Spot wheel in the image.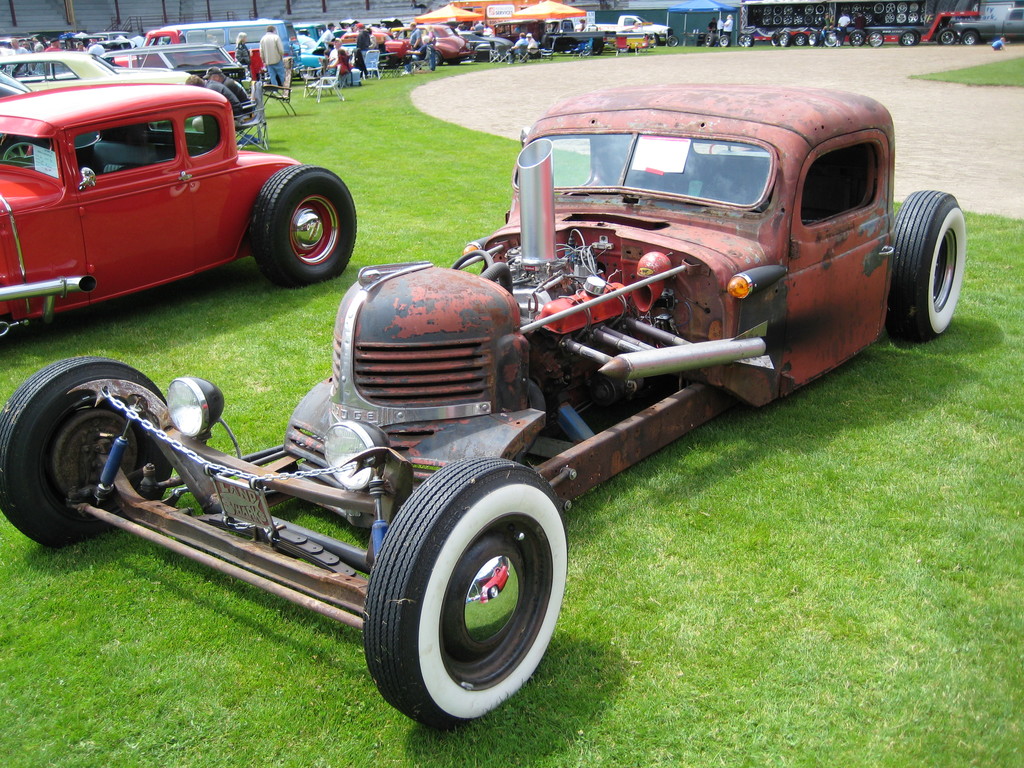
wheel found at bbox(3, 141, 38, 159).
